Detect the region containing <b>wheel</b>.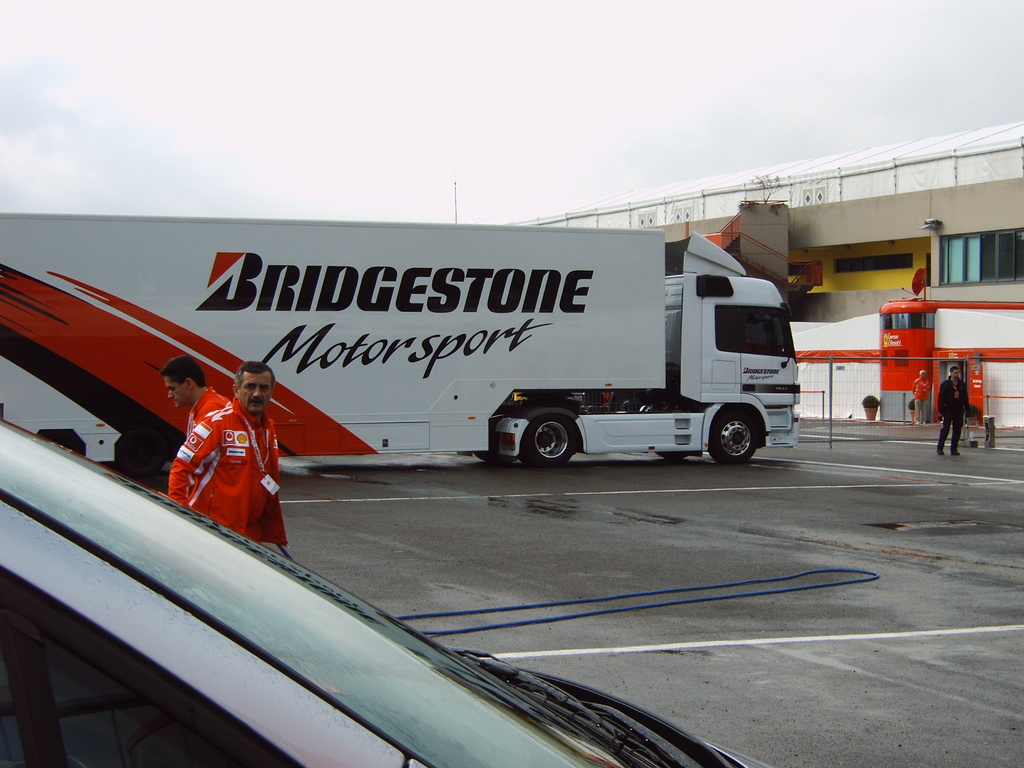
[left=476, top=442, right=510, bottom=460].
